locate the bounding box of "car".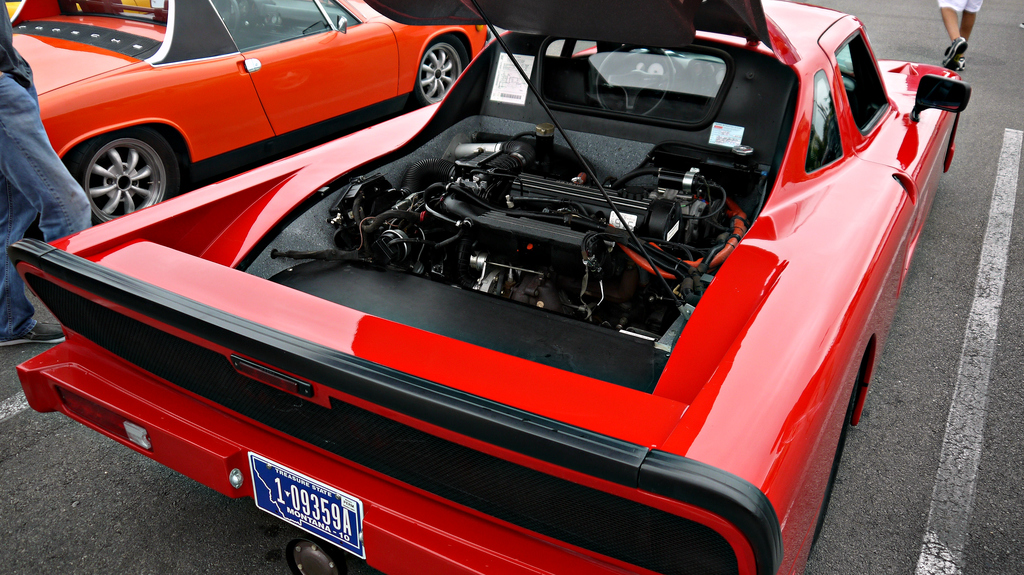
Bounding box: left=1, top=0, right=493, bottom=224.
